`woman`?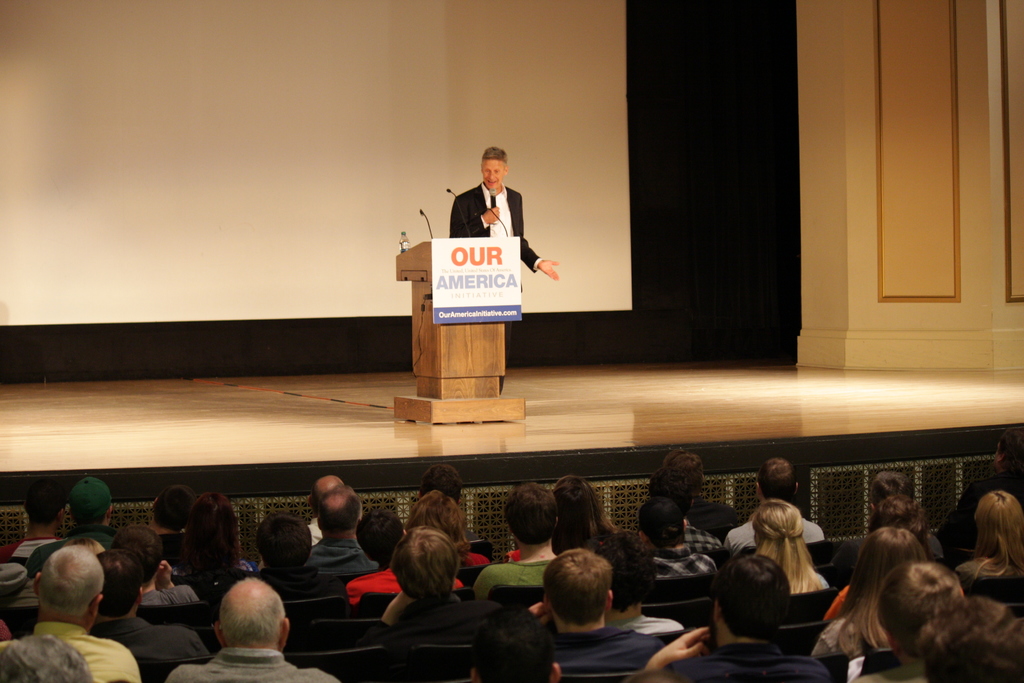
963/490/1023/605
